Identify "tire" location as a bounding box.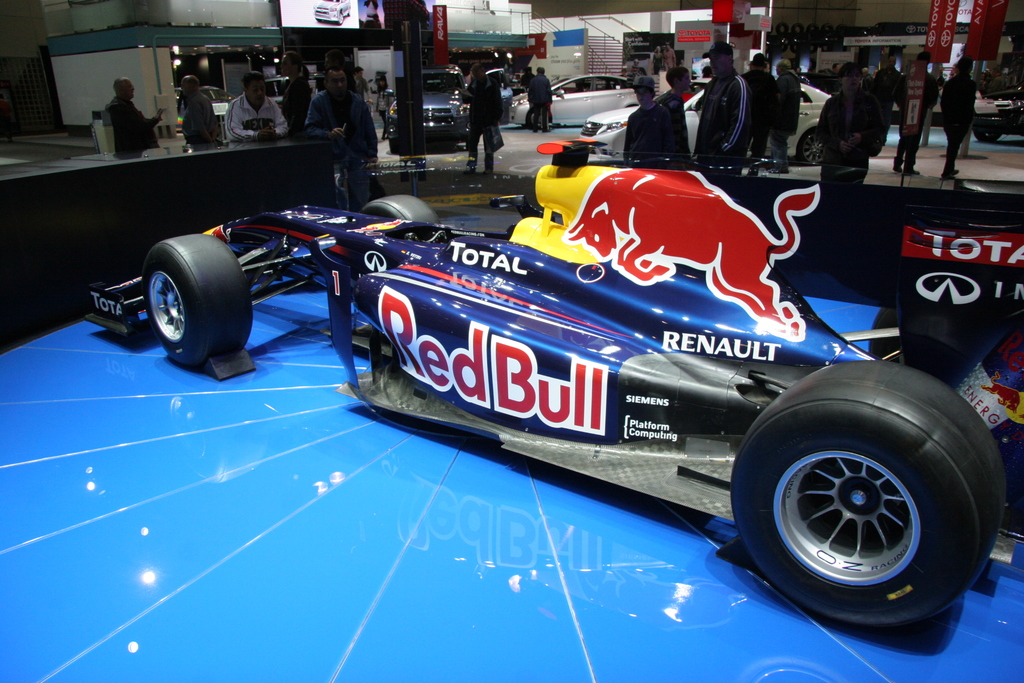
<region>796, 126, 838, 168</region>.
